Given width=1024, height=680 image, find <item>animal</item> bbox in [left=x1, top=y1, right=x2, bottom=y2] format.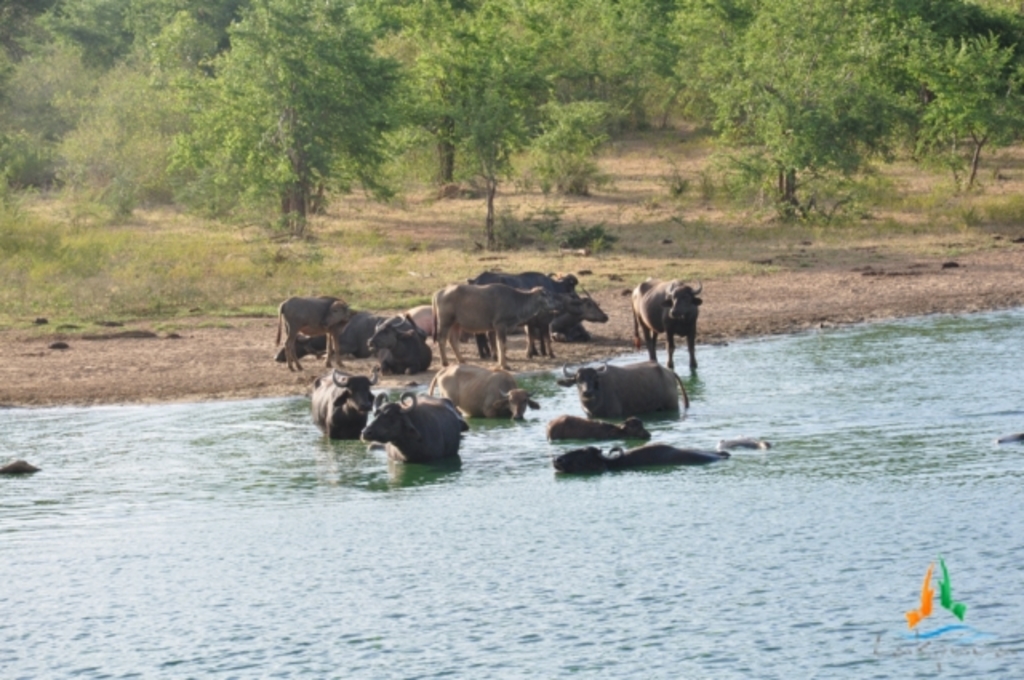
[left=1003, top=434, right=1022, bottom=437].
